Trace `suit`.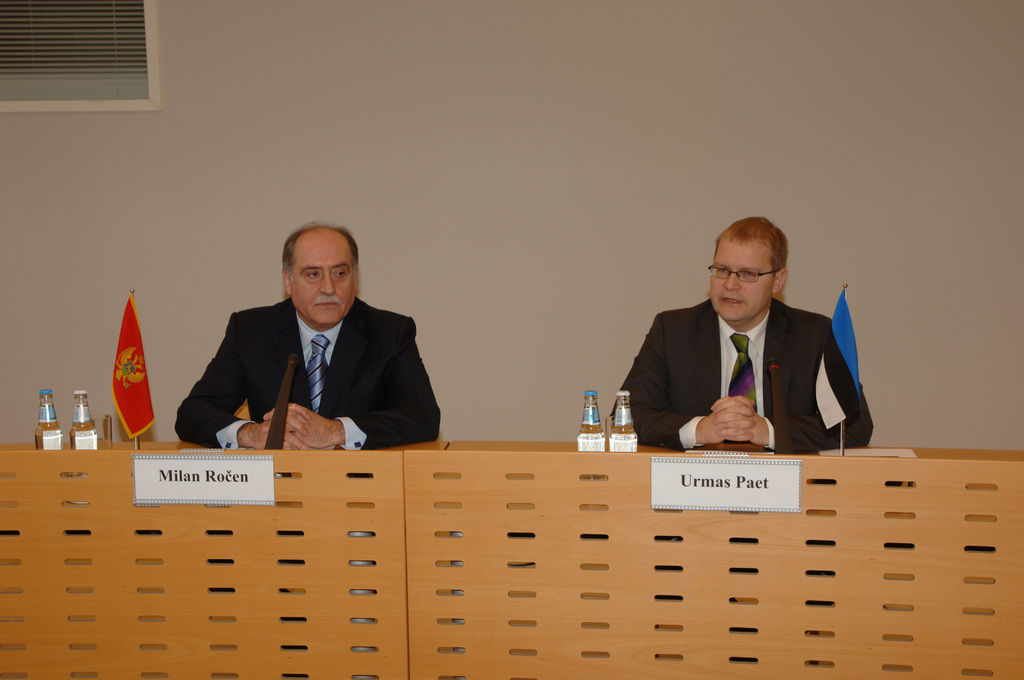
Traced to 624, 266, 876, 458.
